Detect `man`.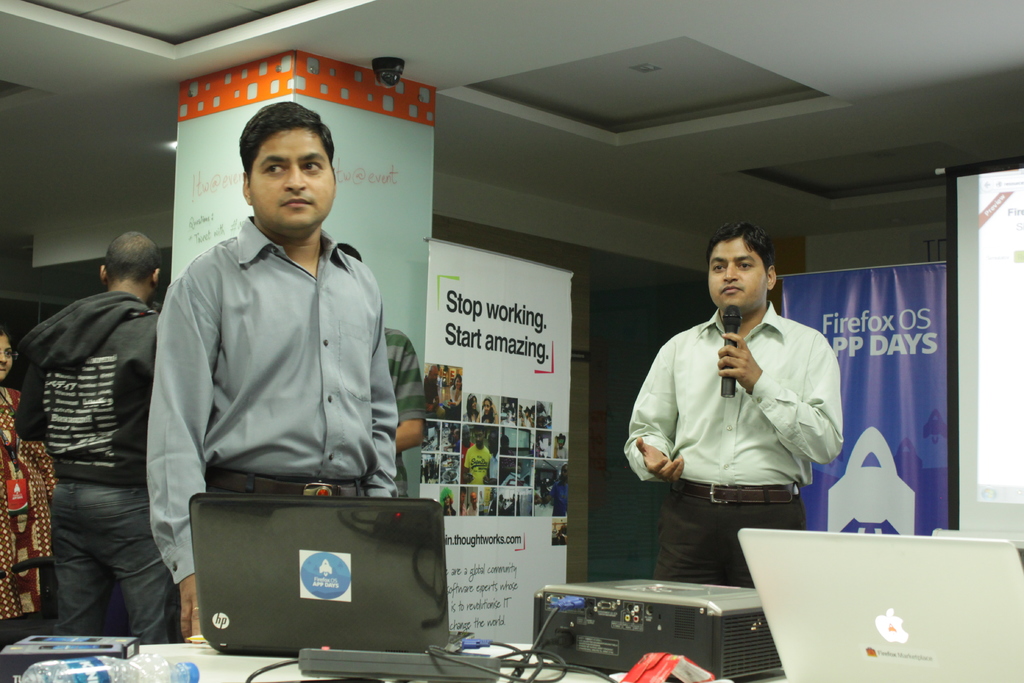
Detected at {"x1": 483, "y1": 425, "x2": 498, "y2": 482}.
